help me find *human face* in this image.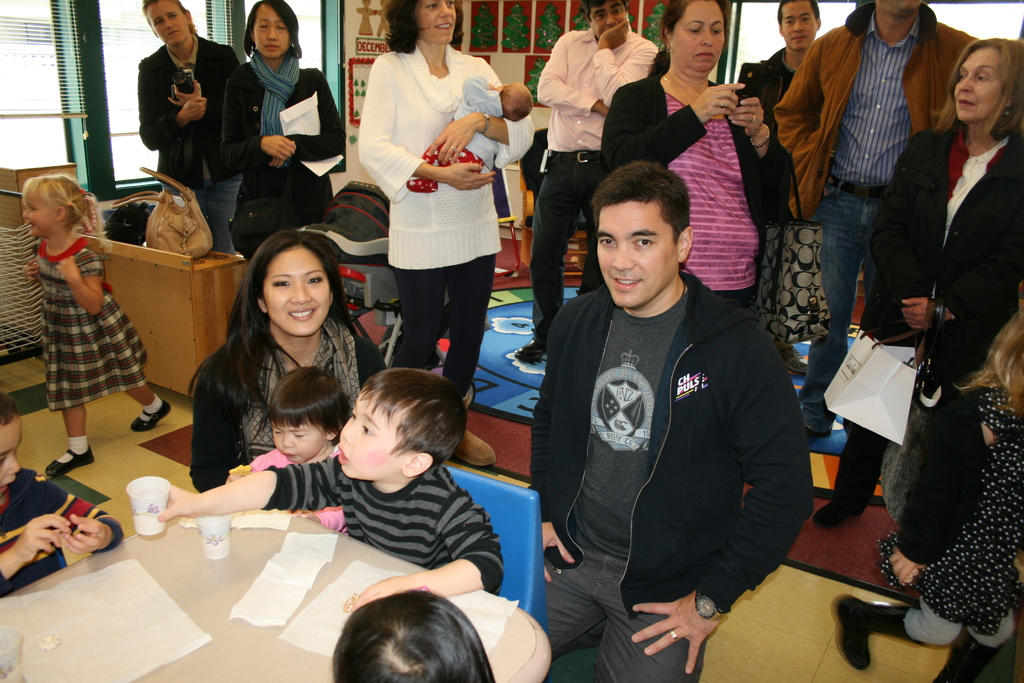
Found it: bbox=(956, 53, 996, 113).
